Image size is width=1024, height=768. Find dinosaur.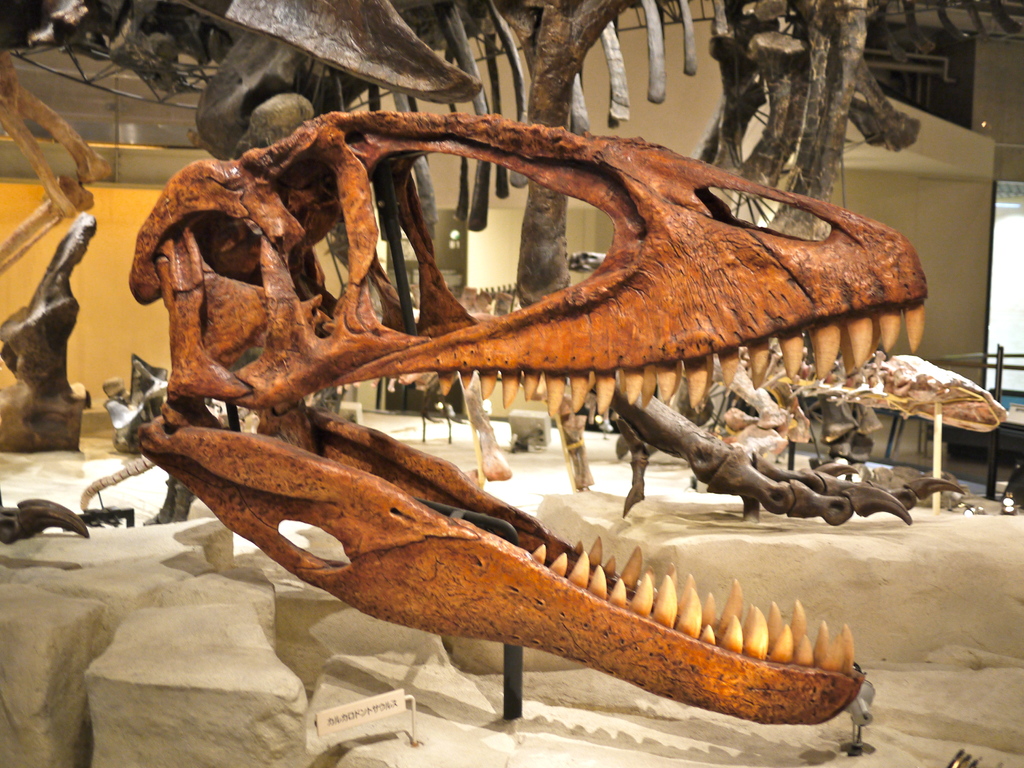
<box>78,413,265,538</box>.
